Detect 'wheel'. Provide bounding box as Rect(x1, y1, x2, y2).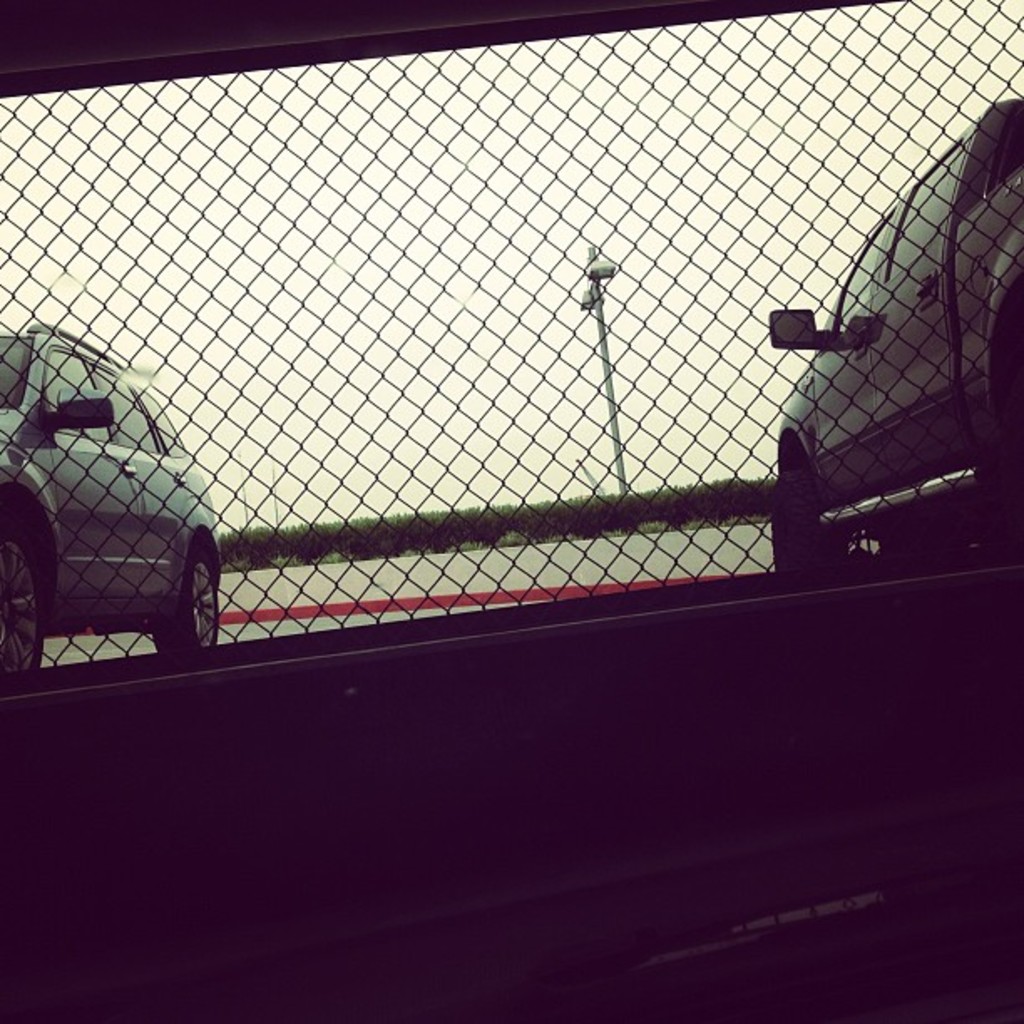
Rect(0, 539, 44, 679).
